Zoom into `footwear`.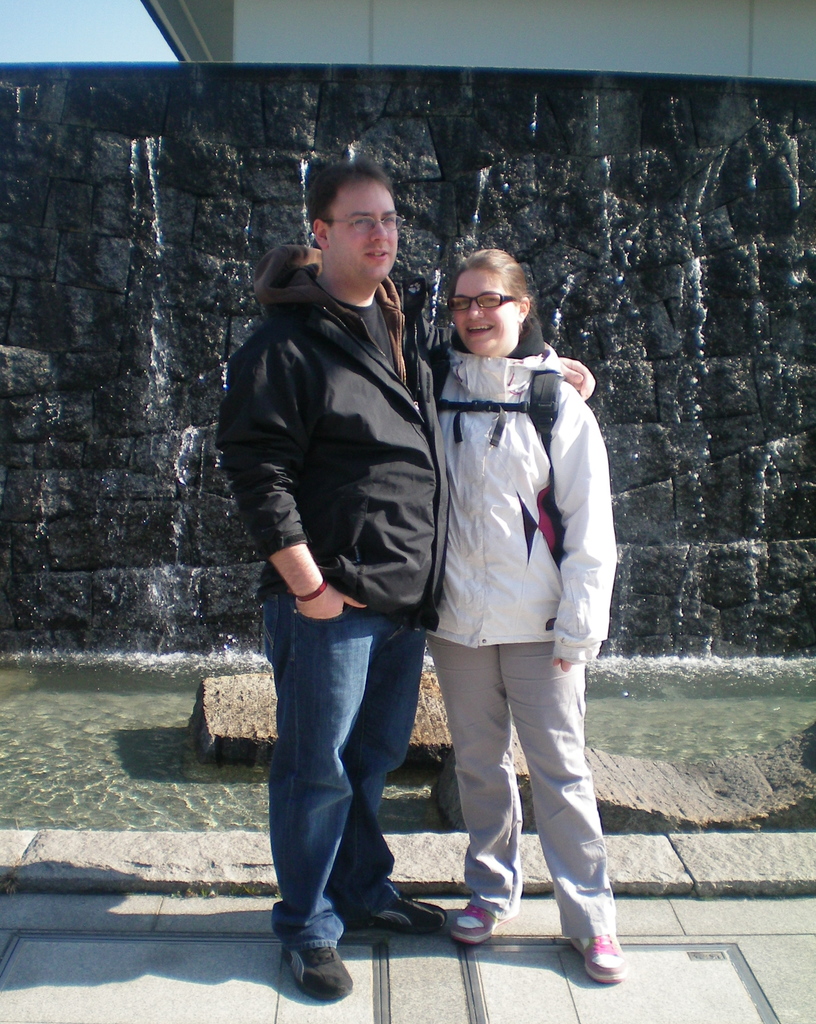
Zoom target: bbox(565, 931, 621, 986).
